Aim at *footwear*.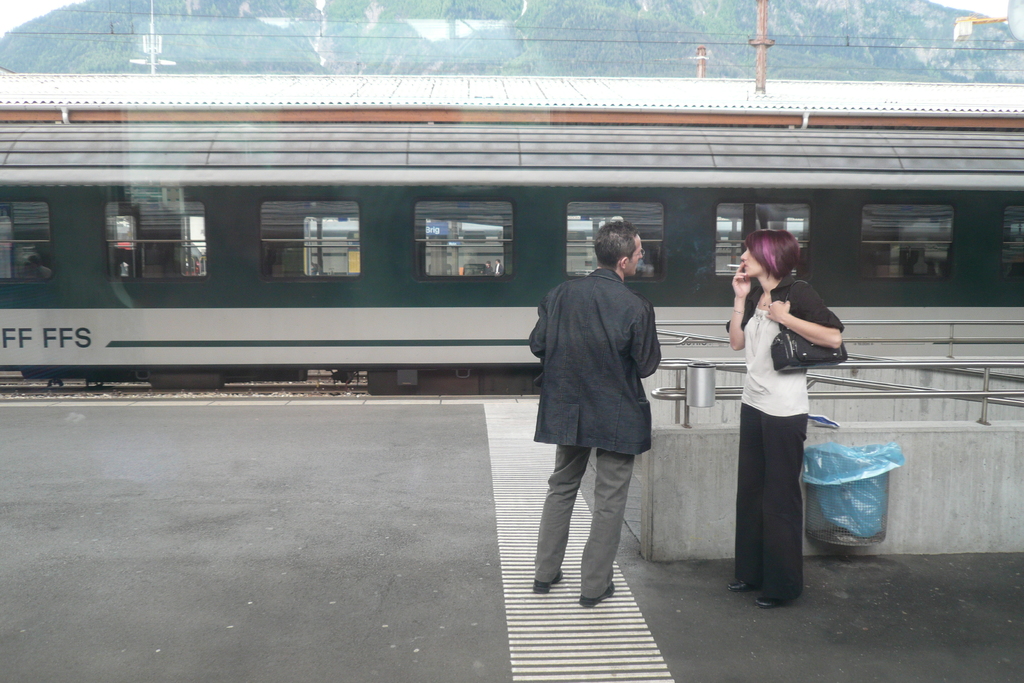
Aimed at x1=750 y1=597 x2=783 y2=609.
